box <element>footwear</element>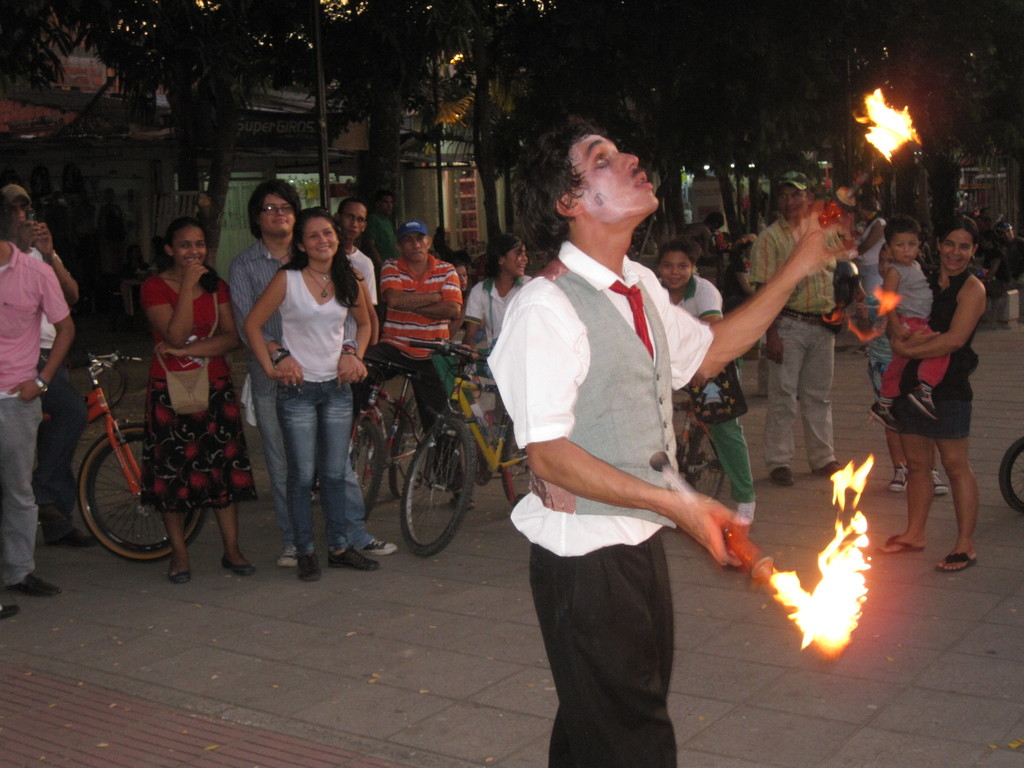
[x1=908, y1=386, x2=941, y2=420]
